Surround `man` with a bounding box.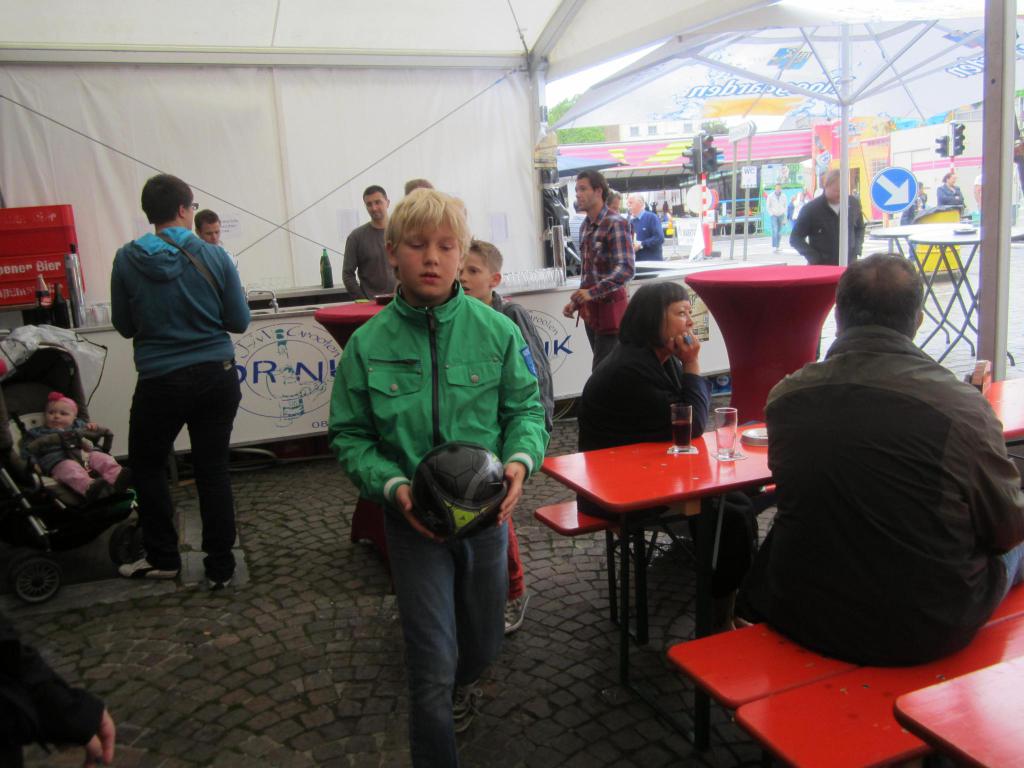
<region>561, 169, 632, 366</region>.
